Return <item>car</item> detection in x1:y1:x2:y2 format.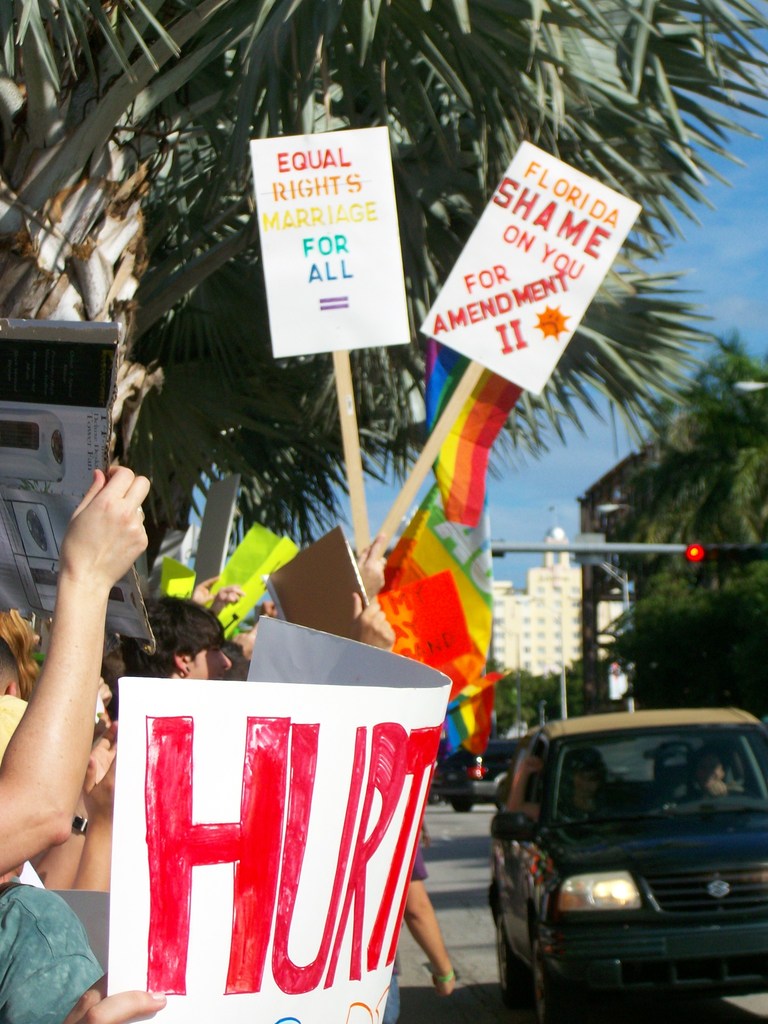
481:698:767:1023.
